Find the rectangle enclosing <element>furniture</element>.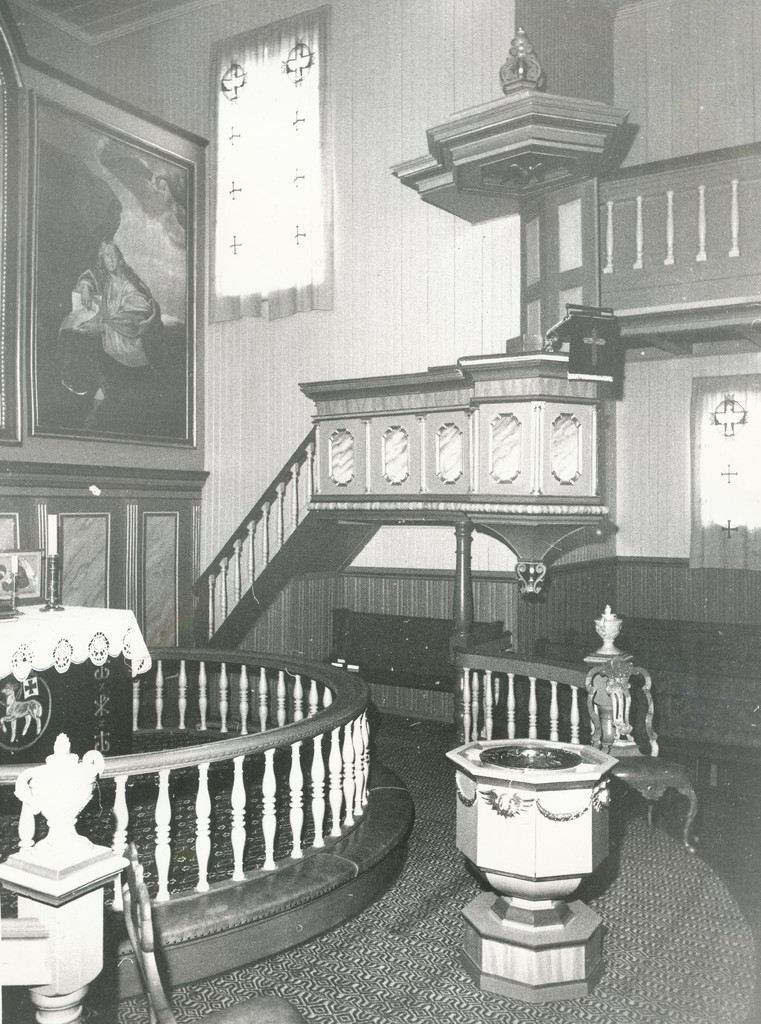
left=584, top=659, right=701, bottom=858.
